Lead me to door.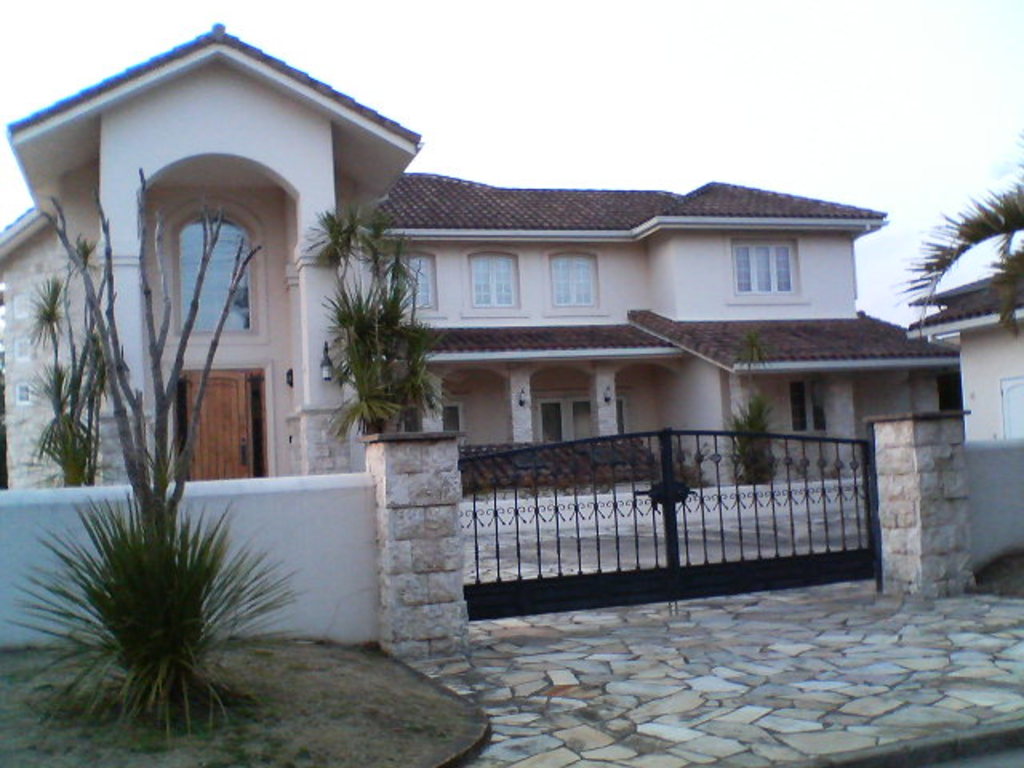
Lead to Rect(186, 371, 258, 483).
